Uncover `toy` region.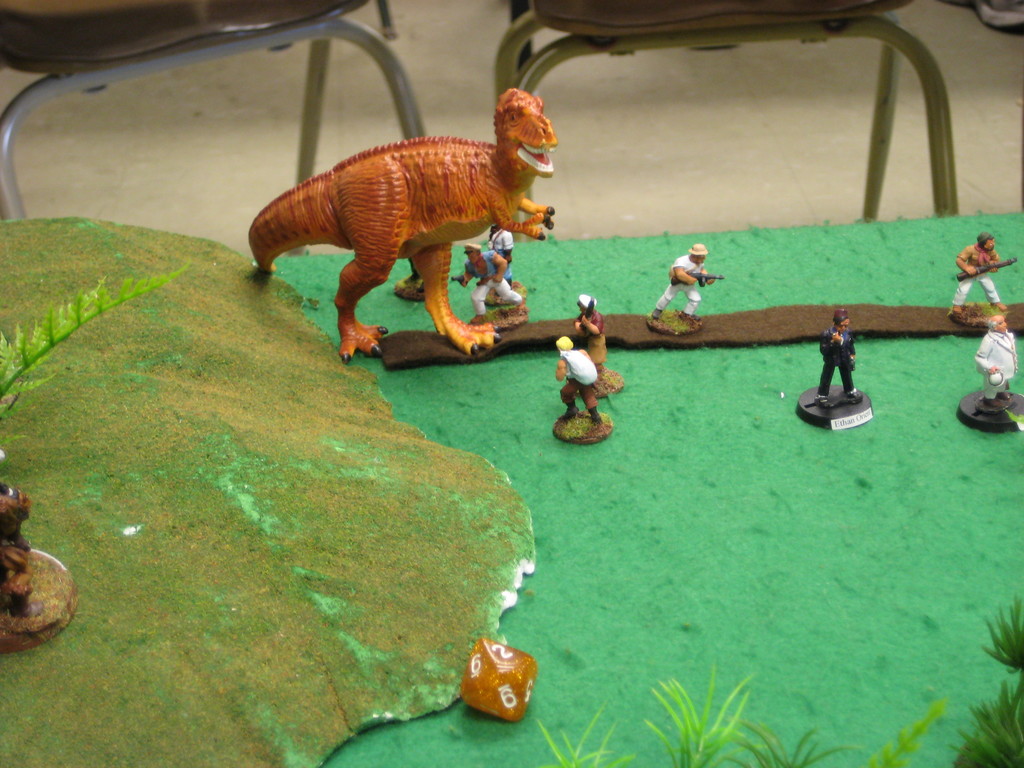
Uncovered: <box>956,311,1023,435</box>.
